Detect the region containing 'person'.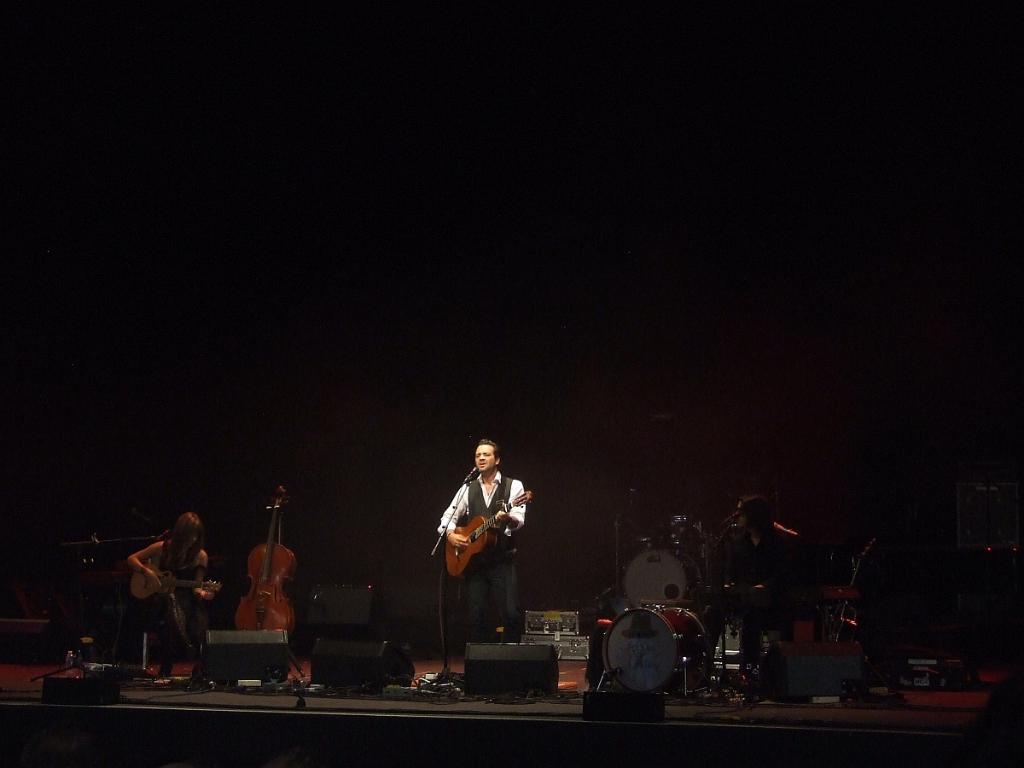
434,432,524,645.
